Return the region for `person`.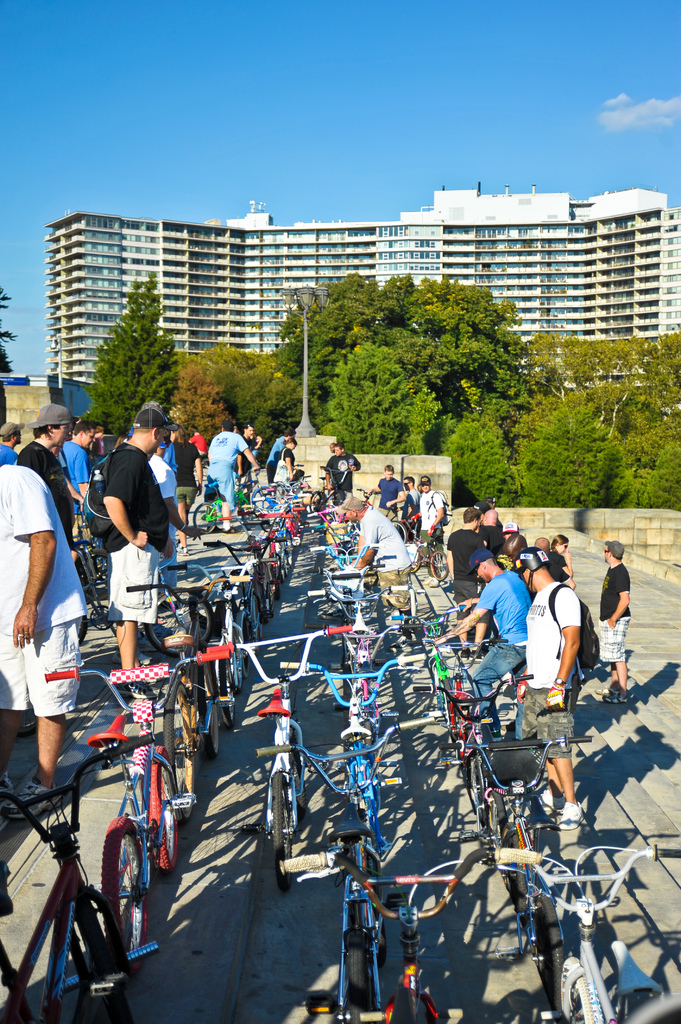
158/428/179/472.
